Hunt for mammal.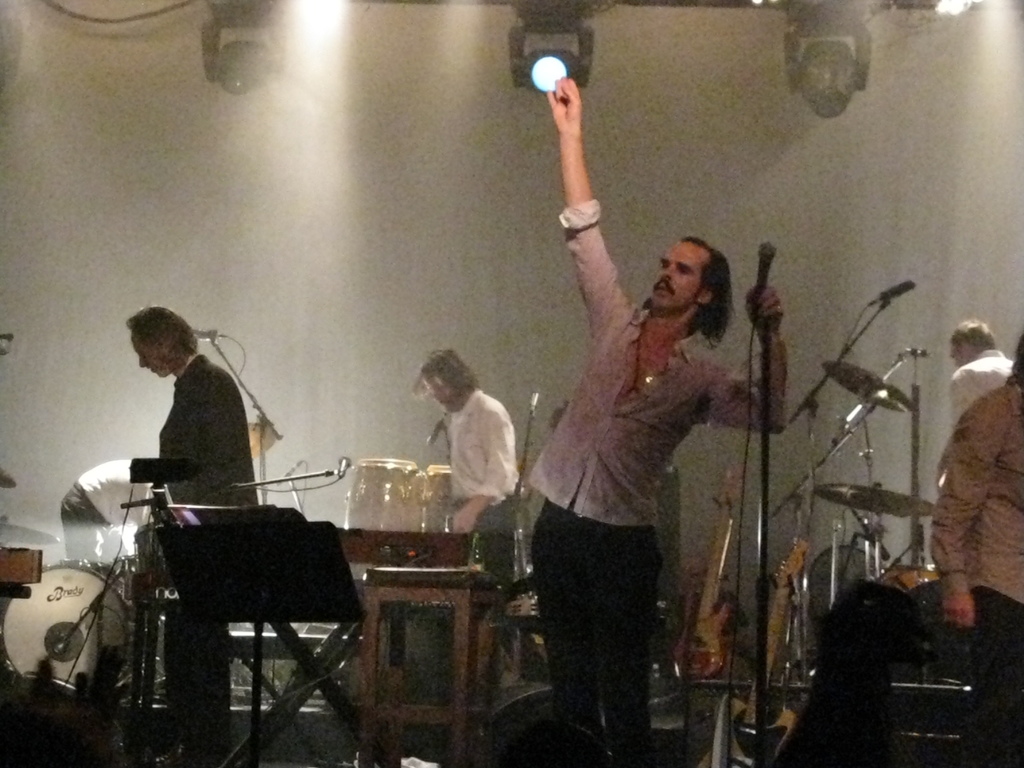
Hunted down at 948 318 1015 429.
